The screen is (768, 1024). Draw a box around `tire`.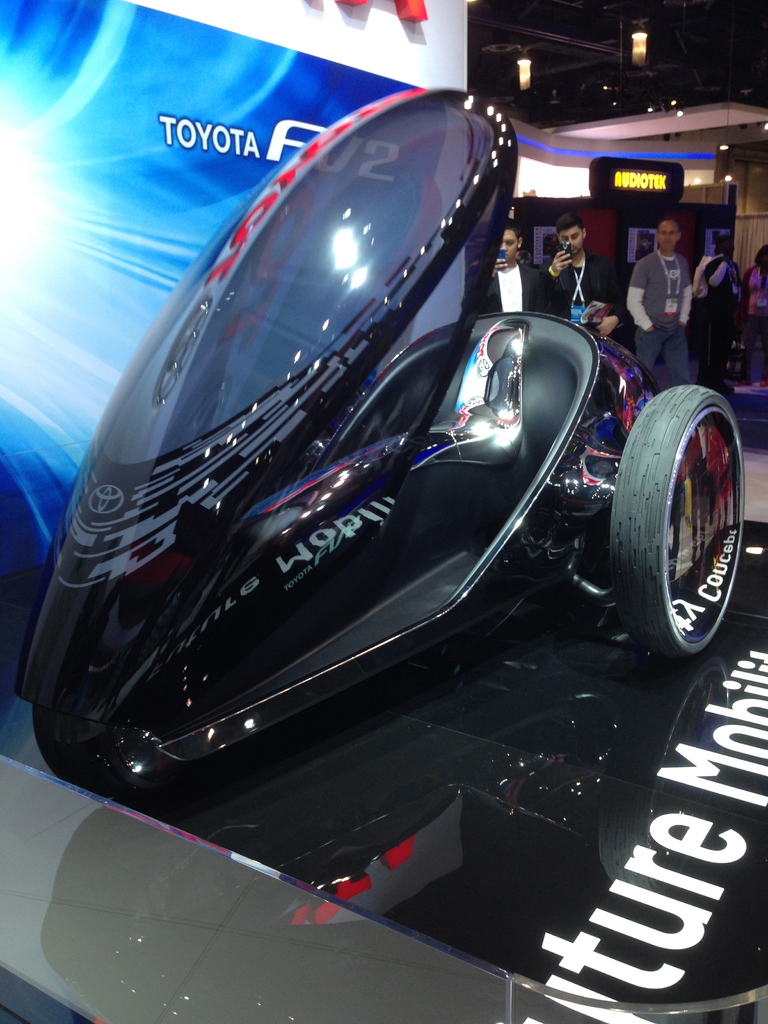
left=617, top=378, right=752, bottom=663.
